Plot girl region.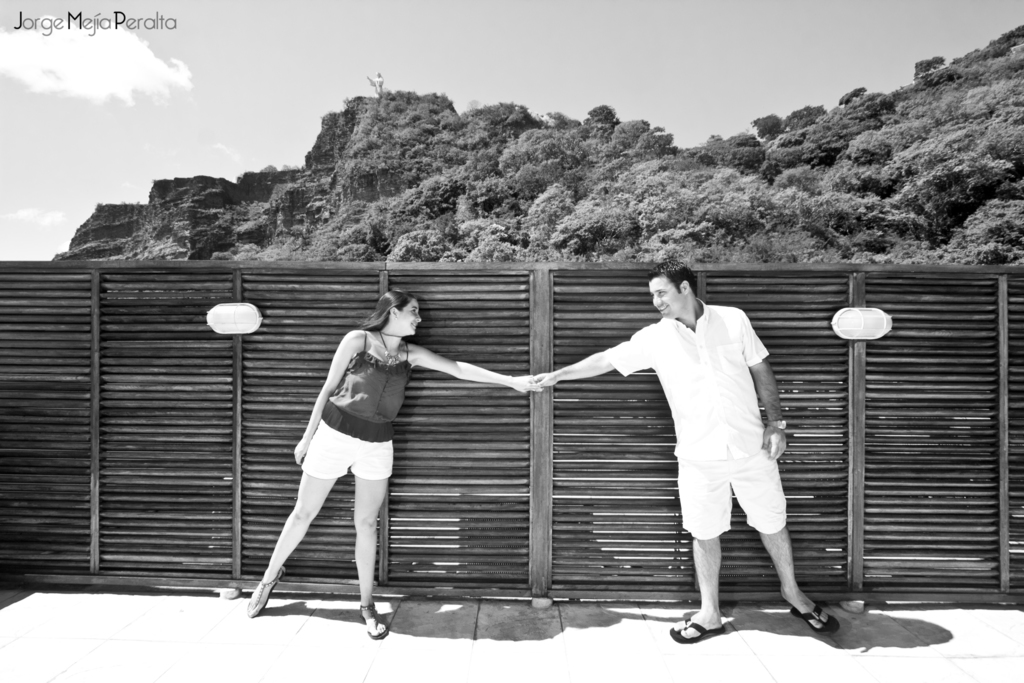
Plotted at [left=246, top=288, right=541, bottom=638].
